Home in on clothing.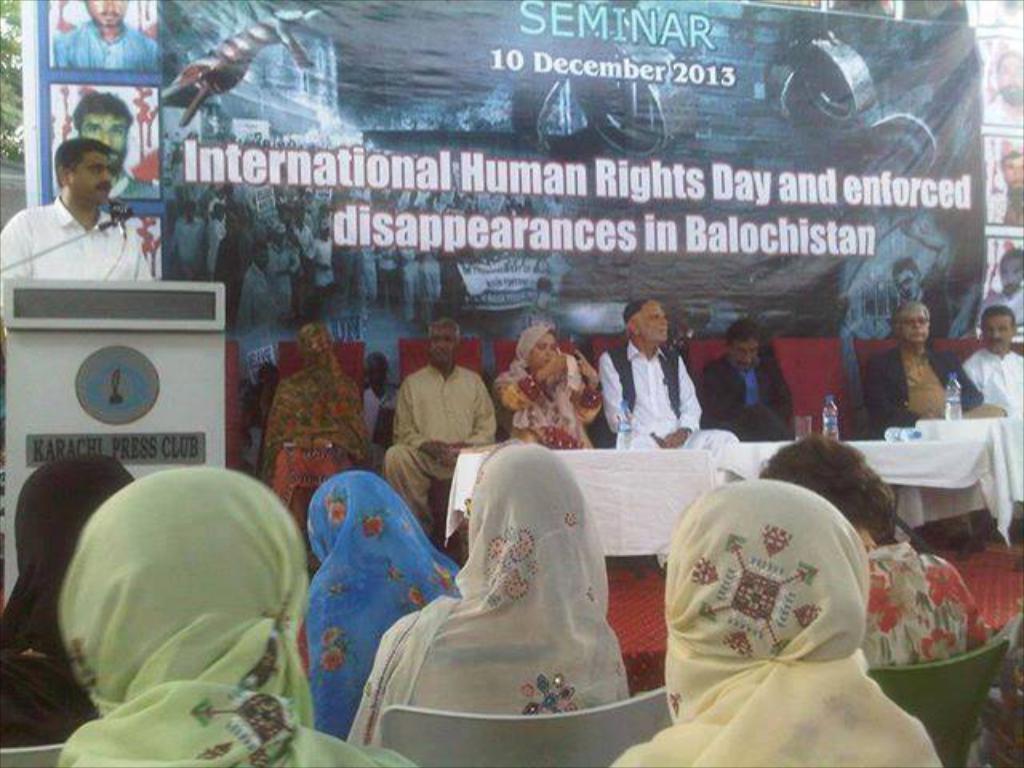
Homed in at locate(861, 534, 990, 670).
